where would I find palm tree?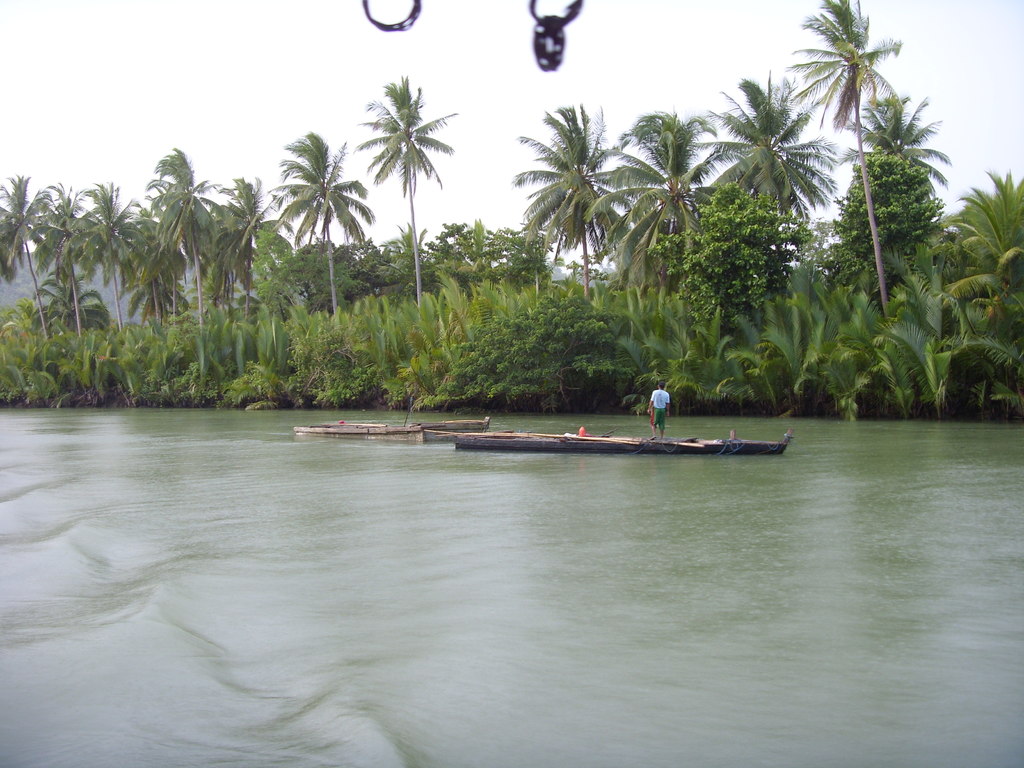
At 600/113/695/278.
